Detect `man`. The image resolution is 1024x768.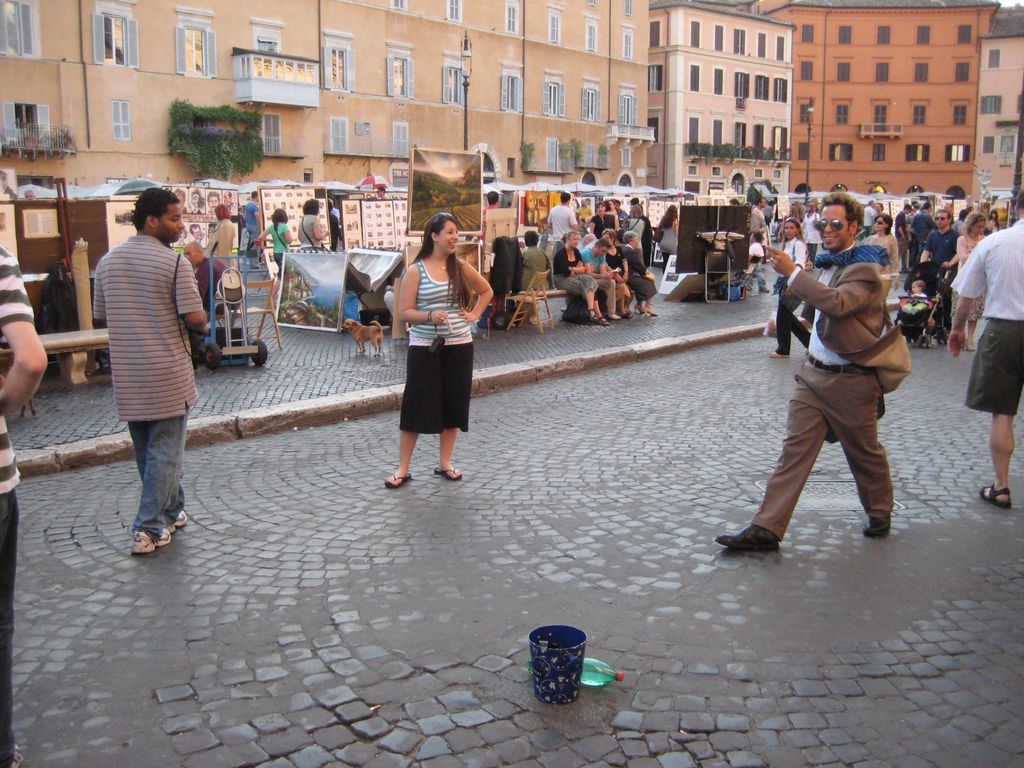
l=909, t=204, r=938, b=250.
